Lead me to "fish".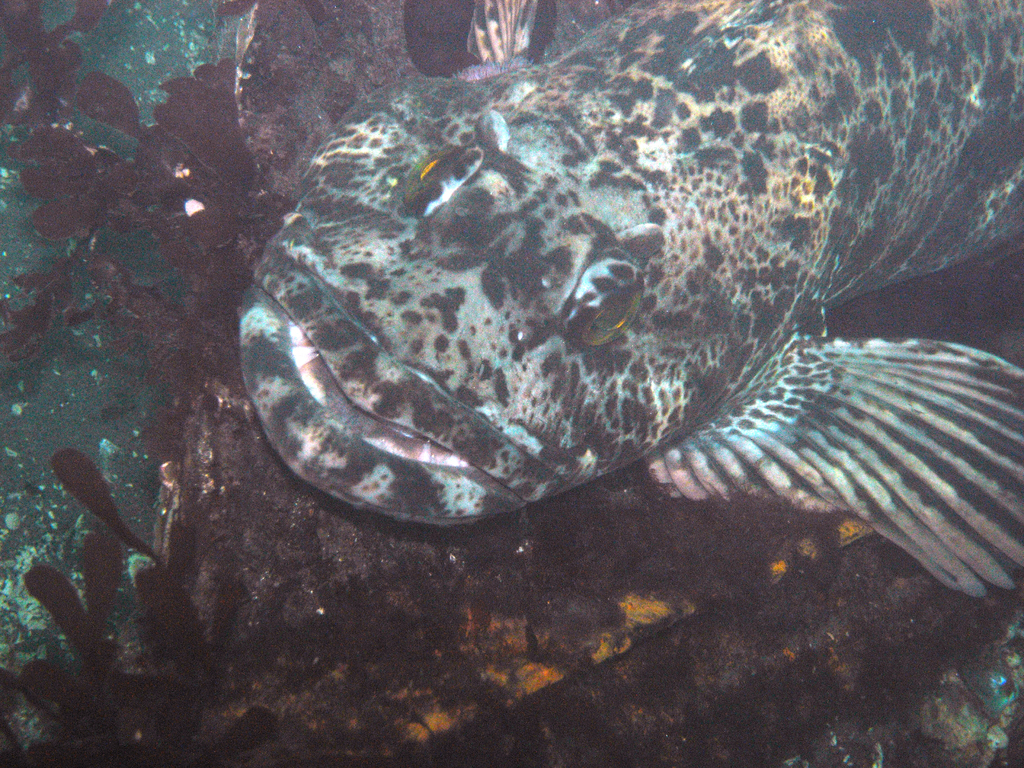
Lead to <bbox>221, 0, 1020, 613</bbox>.
